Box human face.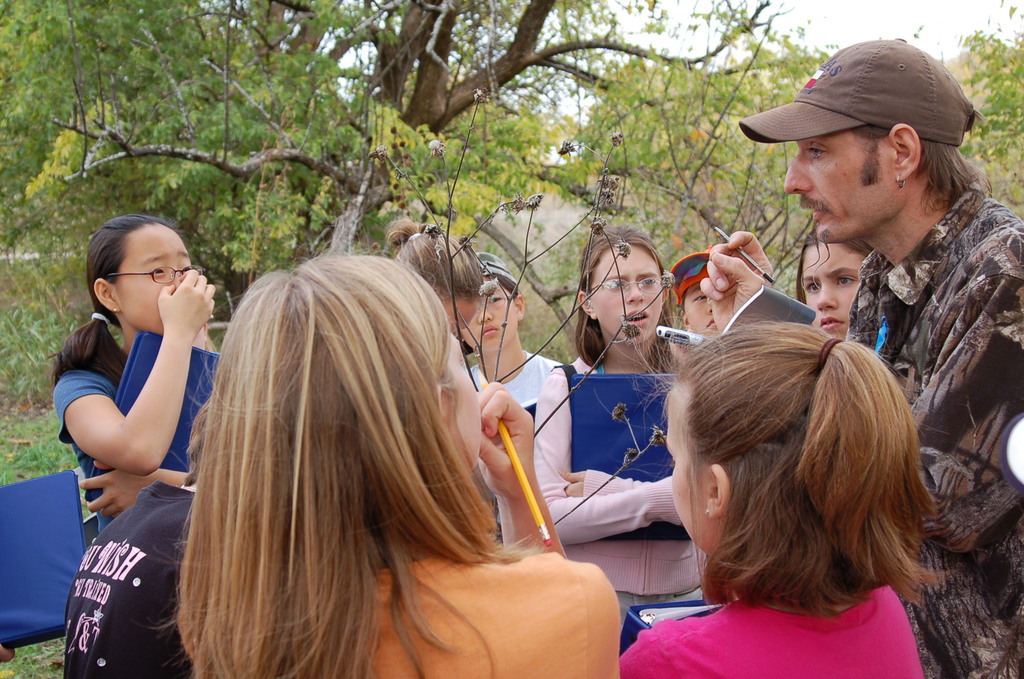
594 238 663 341.
